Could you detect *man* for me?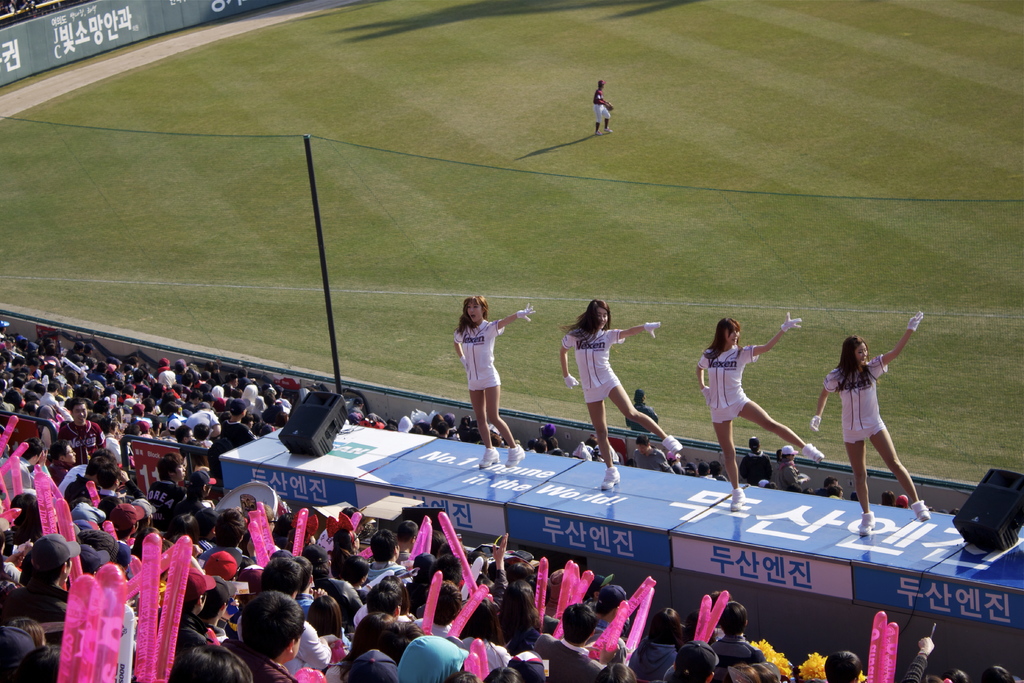
Detection result: <bbox>532, 598, 609, 682</bbox>.
